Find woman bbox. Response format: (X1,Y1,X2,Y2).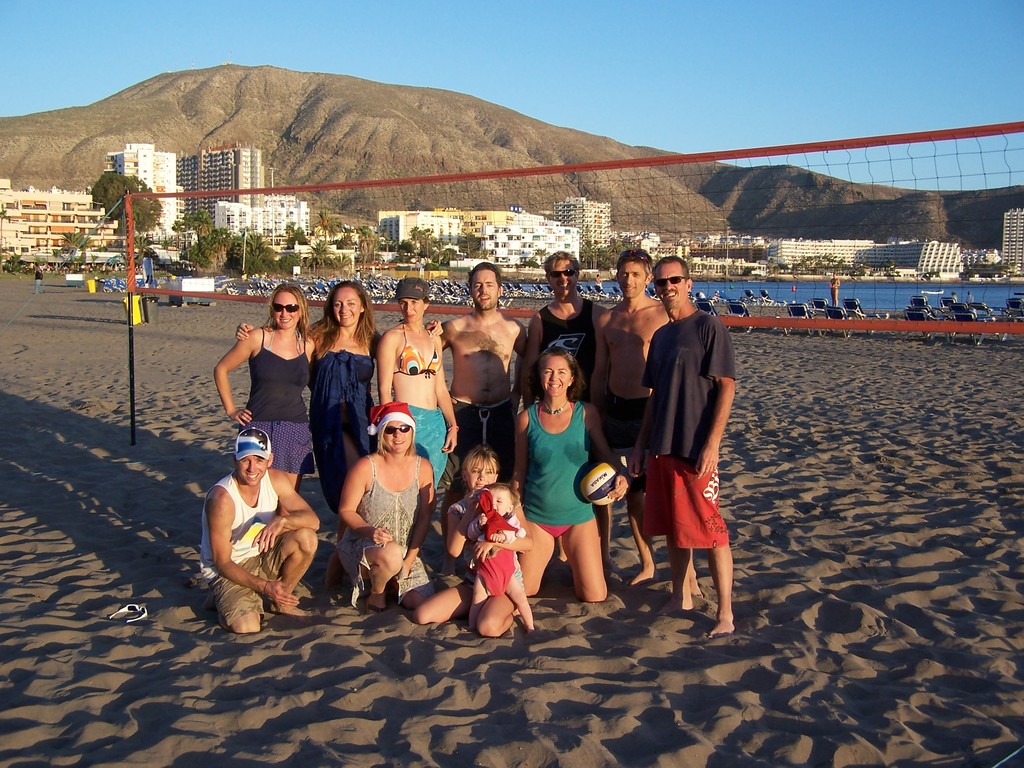
(377,274,460,501).
